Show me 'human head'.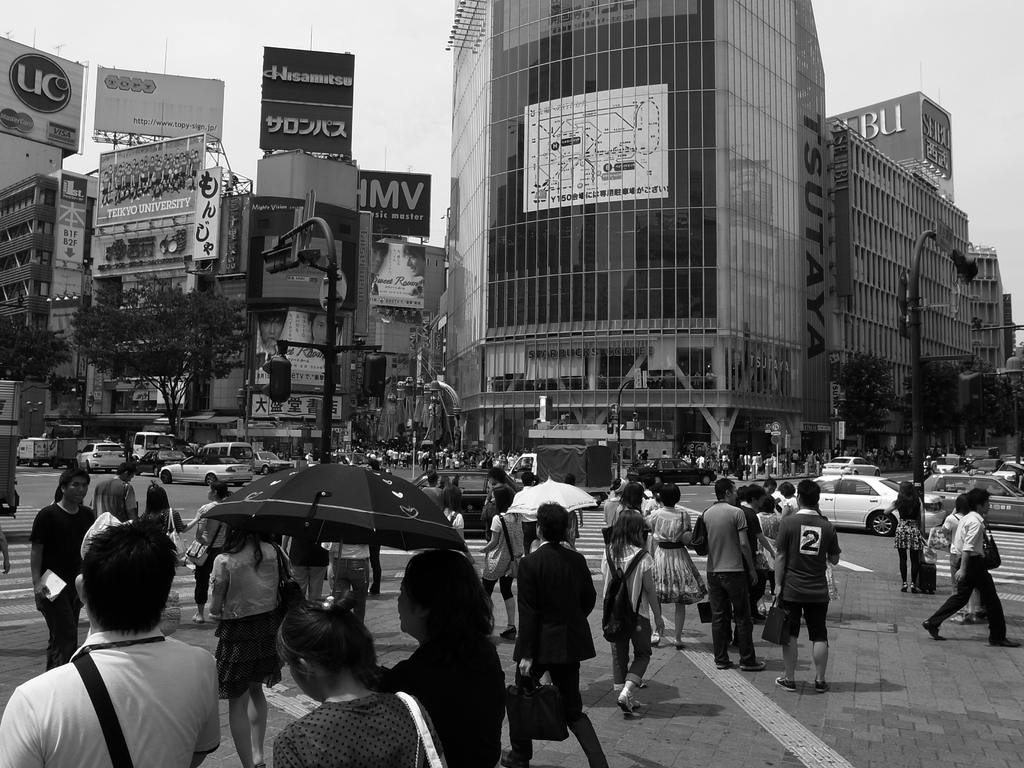
'human head' is here: (57,468,92,506).
